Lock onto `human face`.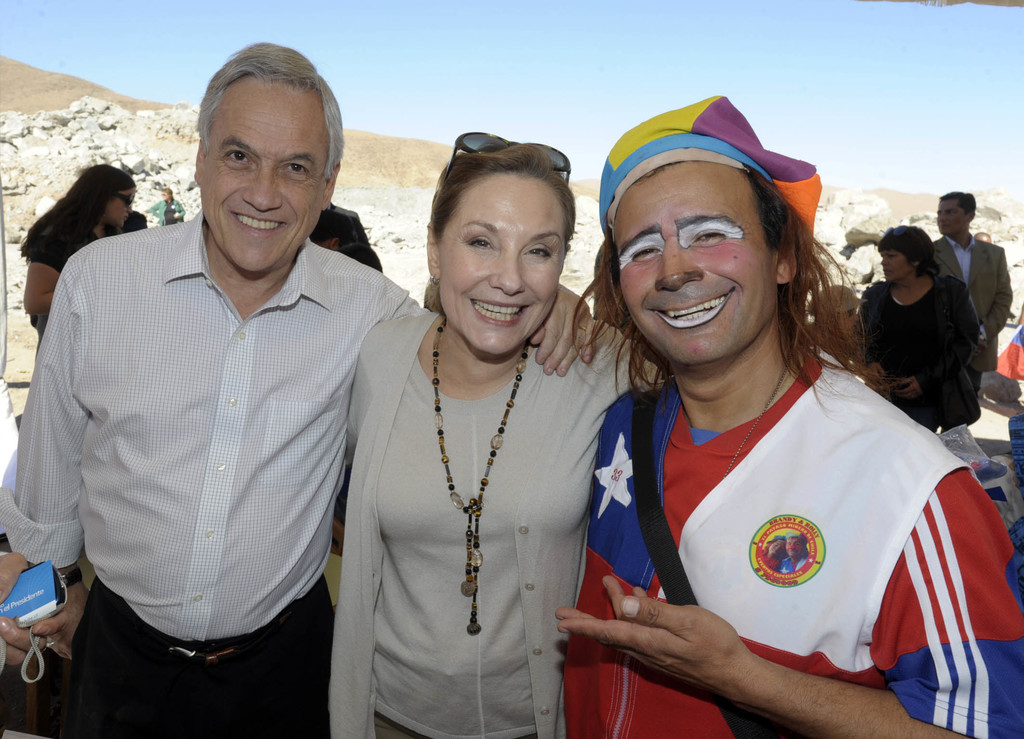
Locked: 109, 187, 136, 230.
